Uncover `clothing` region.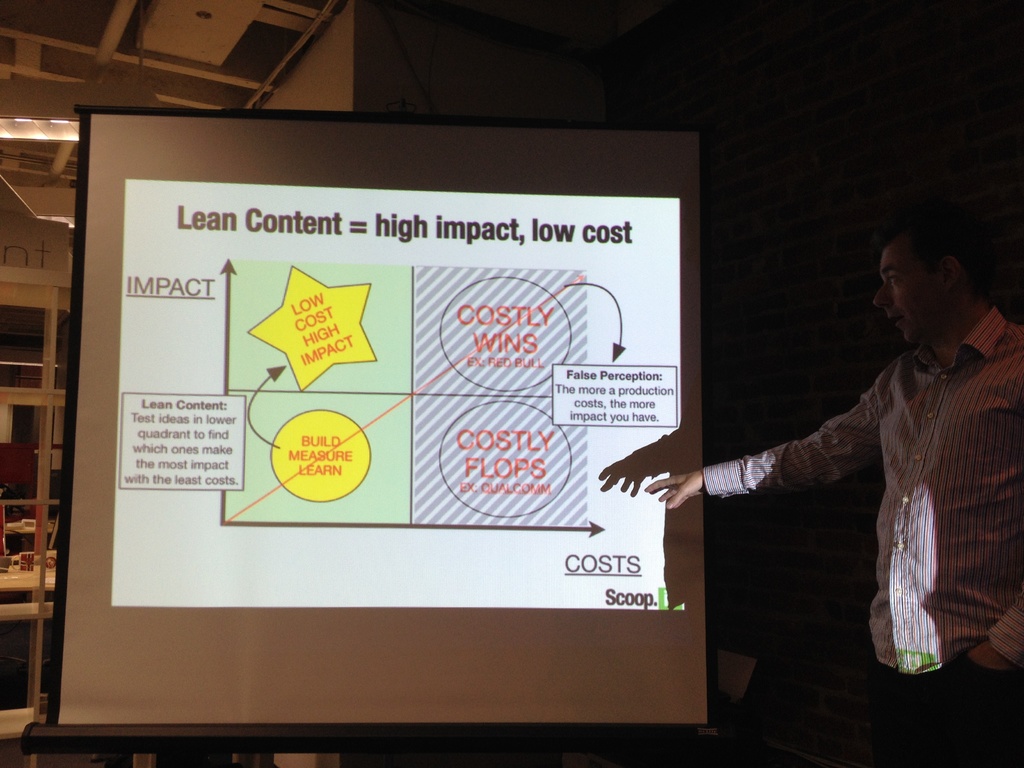
Uncovered: 707 277 1005 700.
